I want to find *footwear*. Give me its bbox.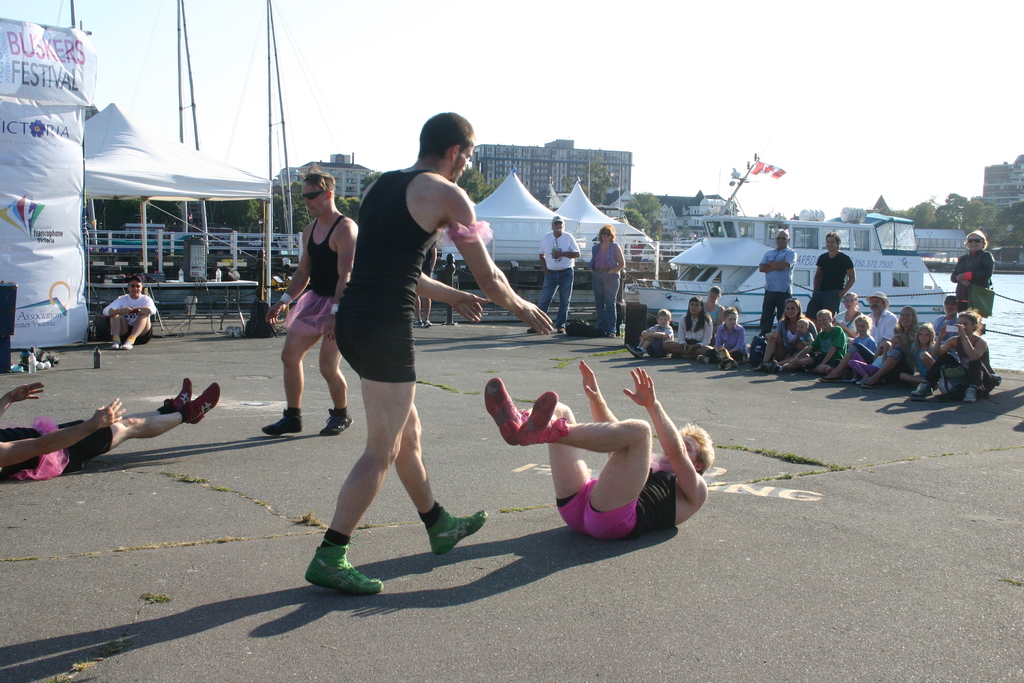
region(604, 331, 617, 339).
